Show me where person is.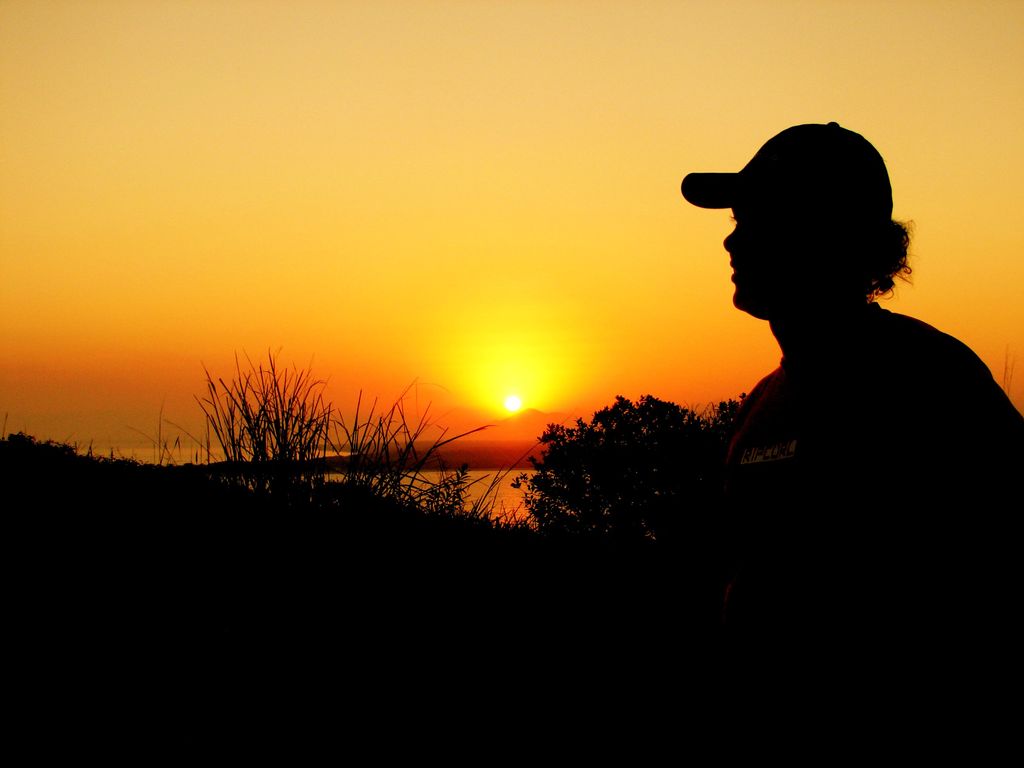
person is at crop(679, 118, 993, 639).
